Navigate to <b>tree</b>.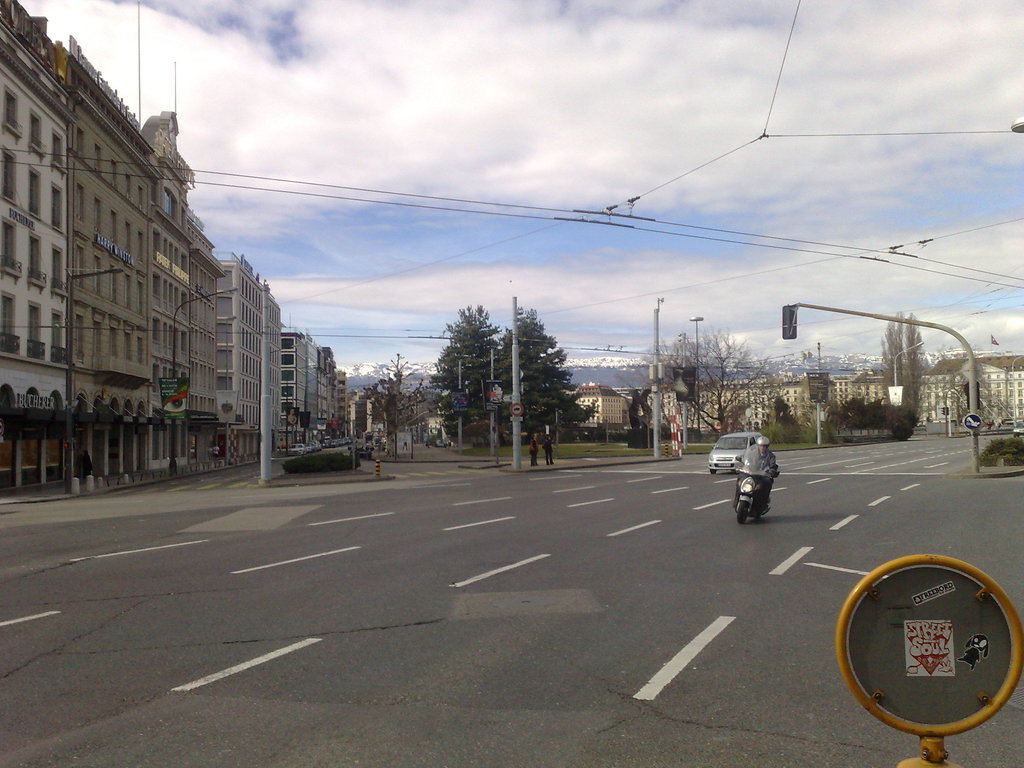
Navigation target: 634/319/774/436.
